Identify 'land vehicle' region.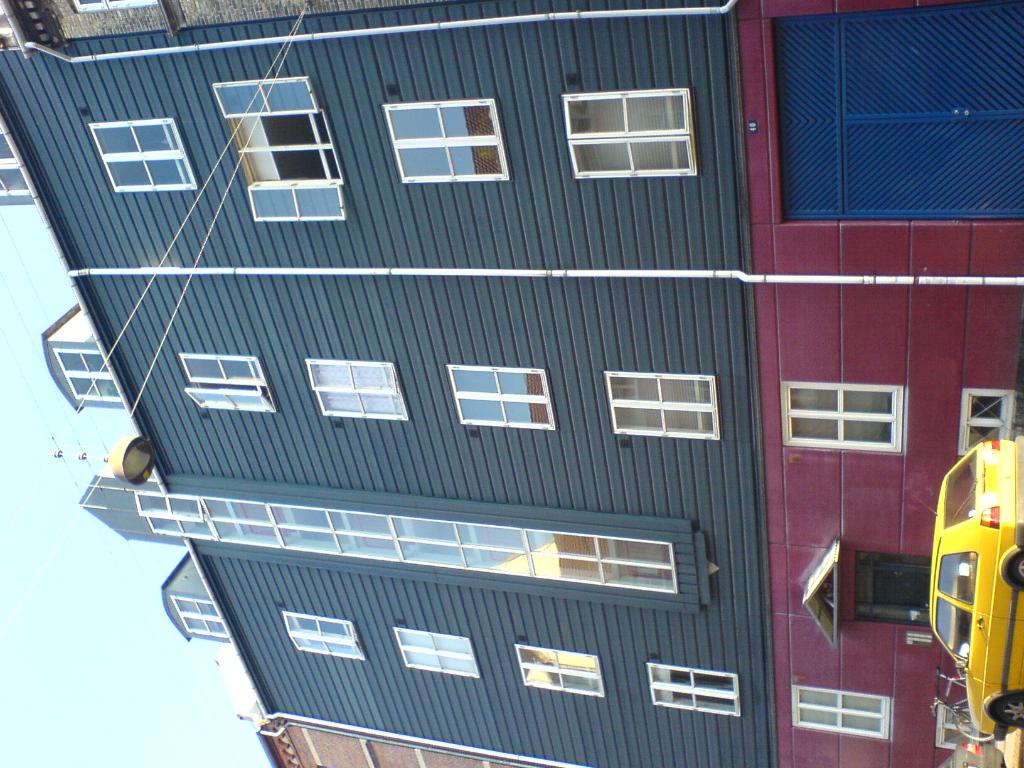
Region: 931, 668, 992, 741.
